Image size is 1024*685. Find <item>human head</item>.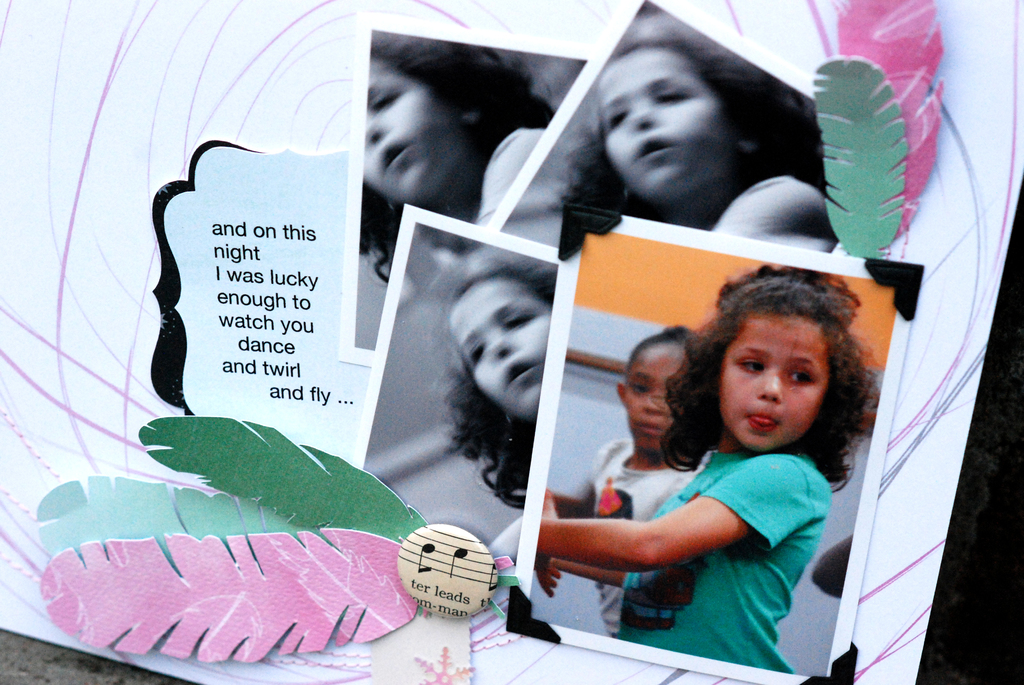
362/50/483/203.
